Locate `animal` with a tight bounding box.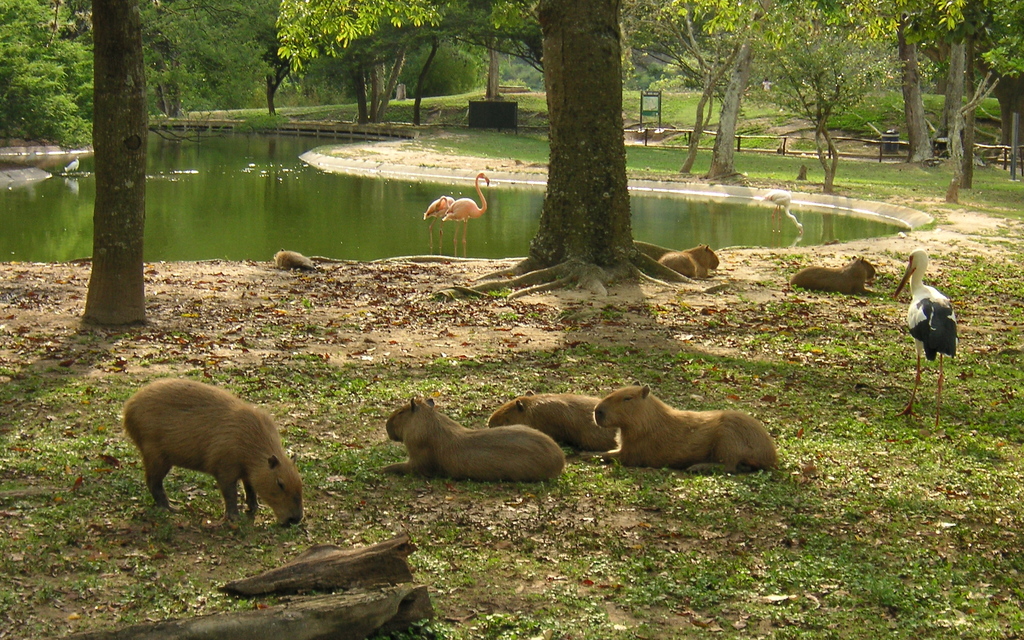
x1=886, y1=249, x2=957, y2=438.
